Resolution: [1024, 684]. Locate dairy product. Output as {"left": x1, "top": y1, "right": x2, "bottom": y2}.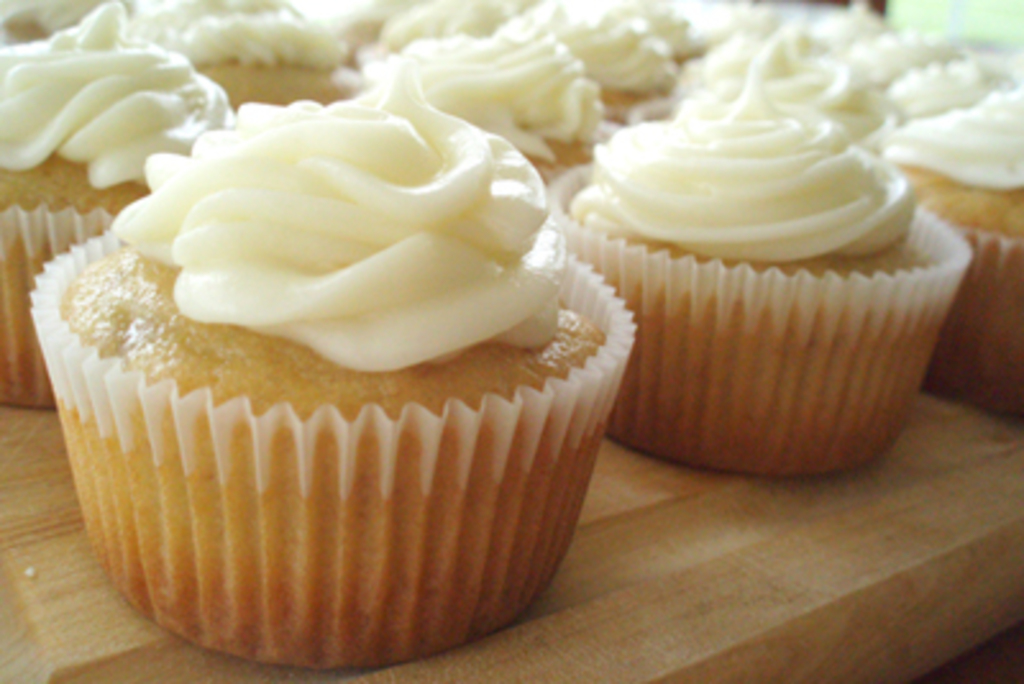
{"left": 835, "top": 33, "right": 965, "bottom": 61}.
